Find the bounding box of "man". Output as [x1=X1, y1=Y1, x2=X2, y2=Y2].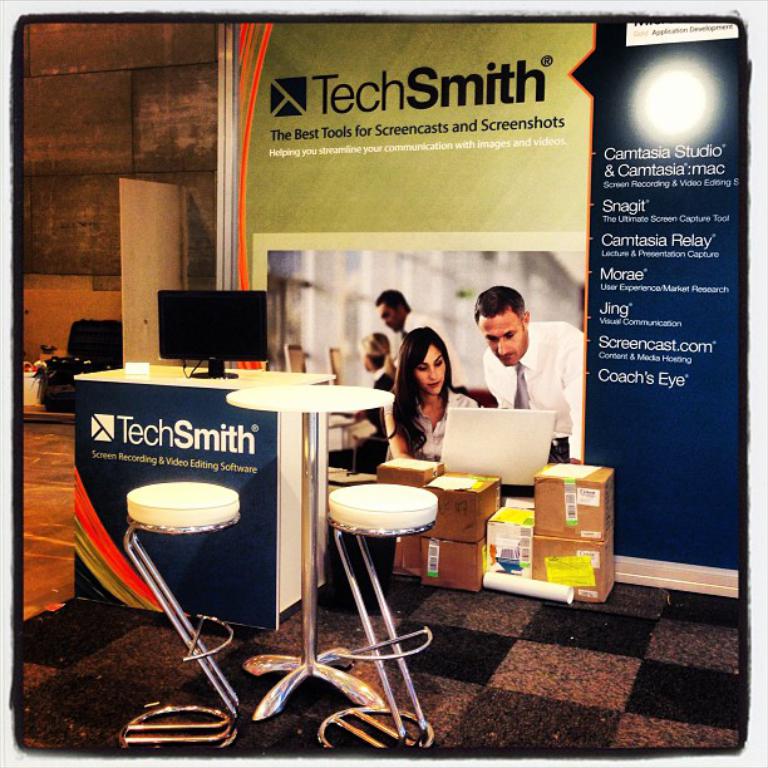
[x1=468, y1=291, x2=566, y2=420].
